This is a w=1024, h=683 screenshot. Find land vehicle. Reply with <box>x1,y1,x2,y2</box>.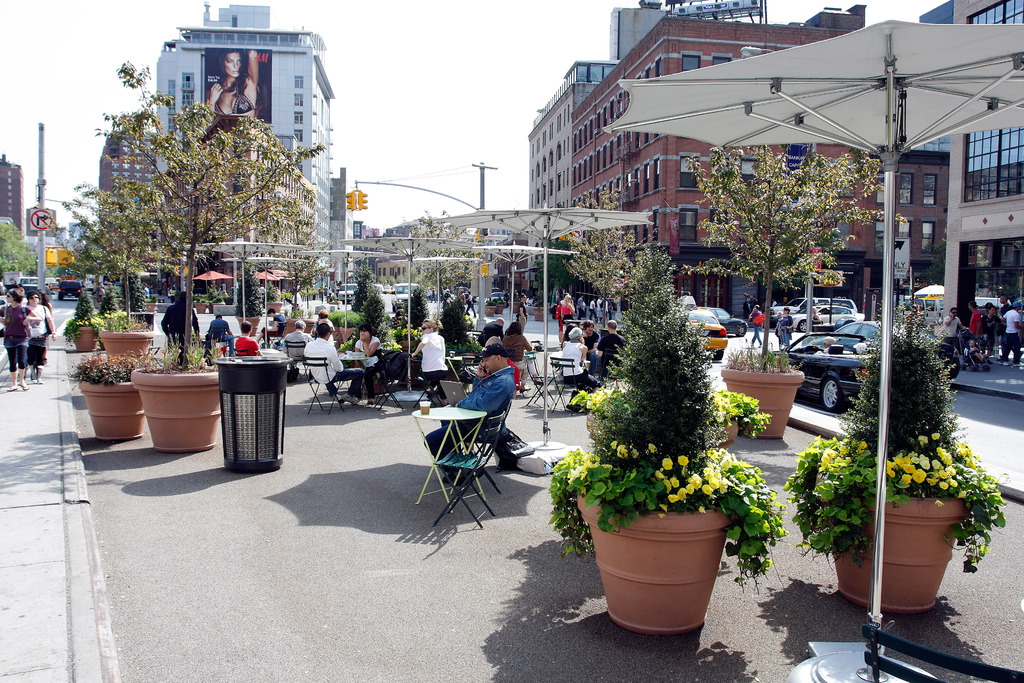
<box>59,279,83,299</box>.
